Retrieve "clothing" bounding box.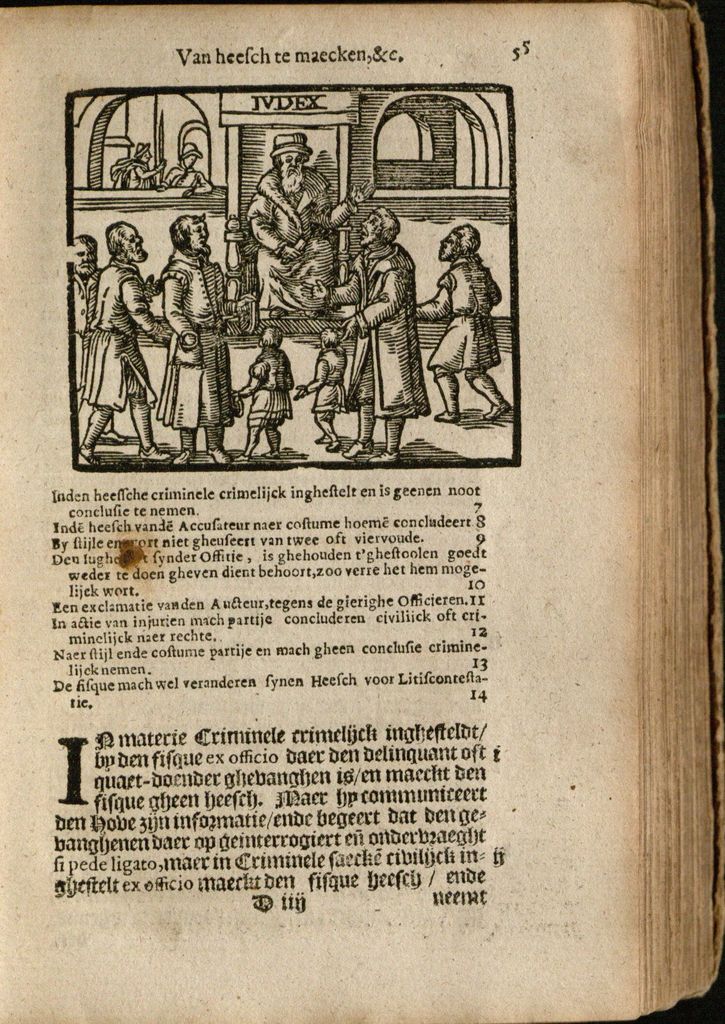
Bounding box: 156, 253, 236, 436.
